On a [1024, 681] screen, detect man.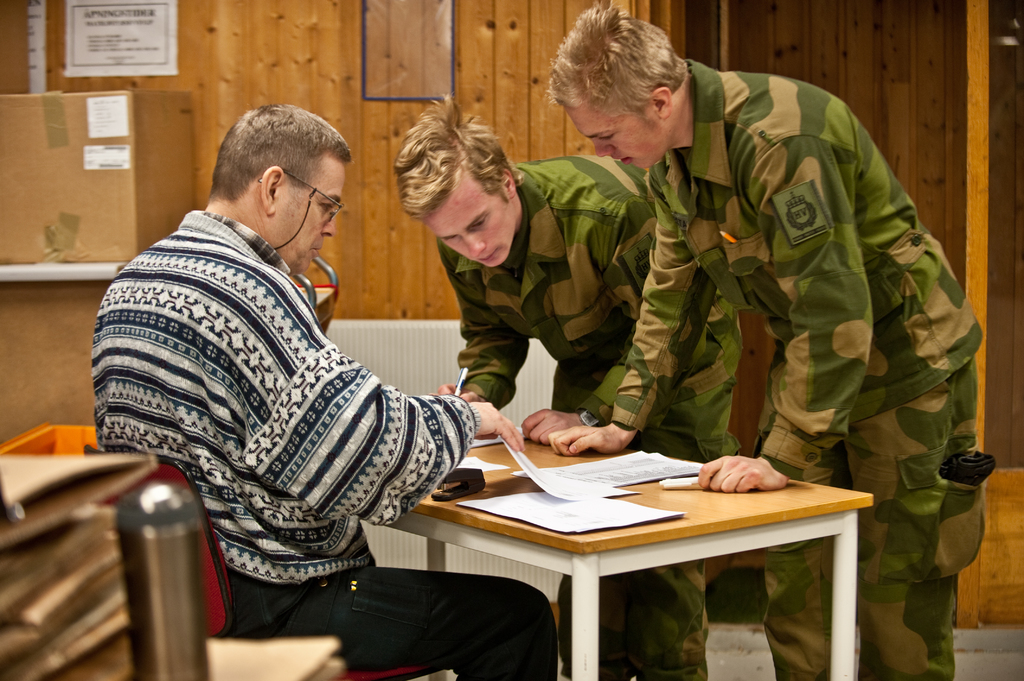
locate(81, 94, 567, 680).
